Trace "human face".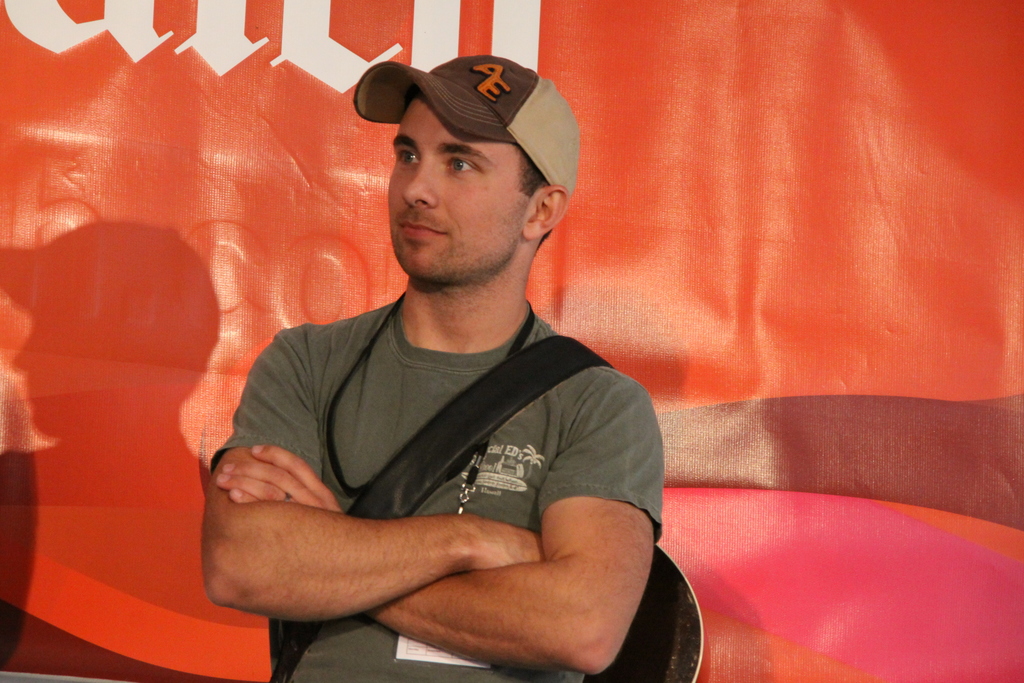
Traced to bbox=[388, 99, 527, 285].
